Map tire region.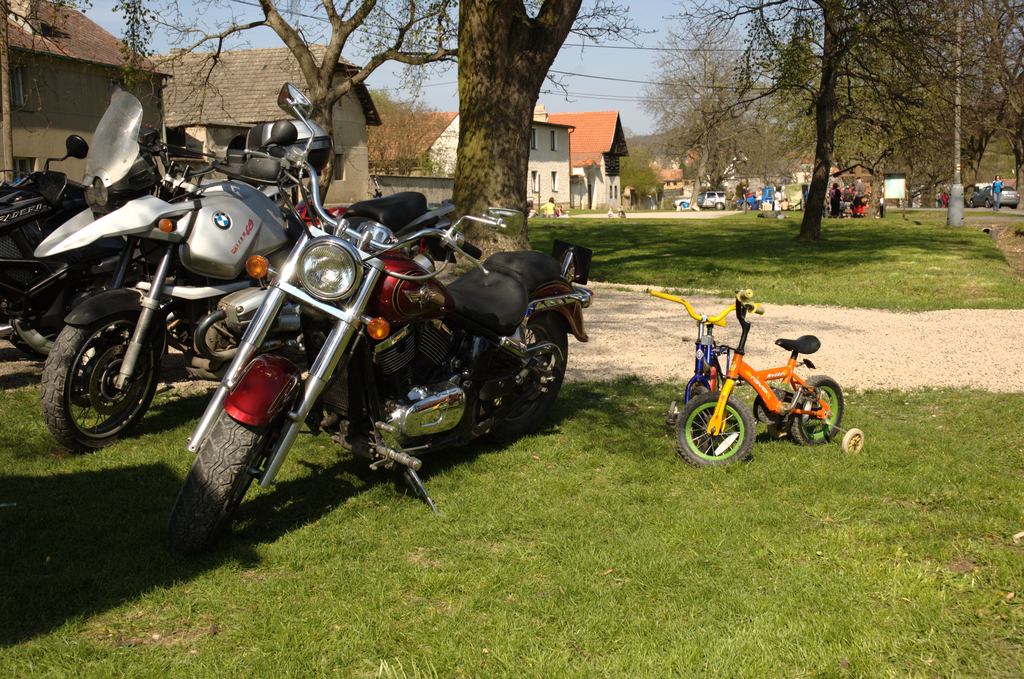
Mapped to l=164, t=416, r=268, b=557.
